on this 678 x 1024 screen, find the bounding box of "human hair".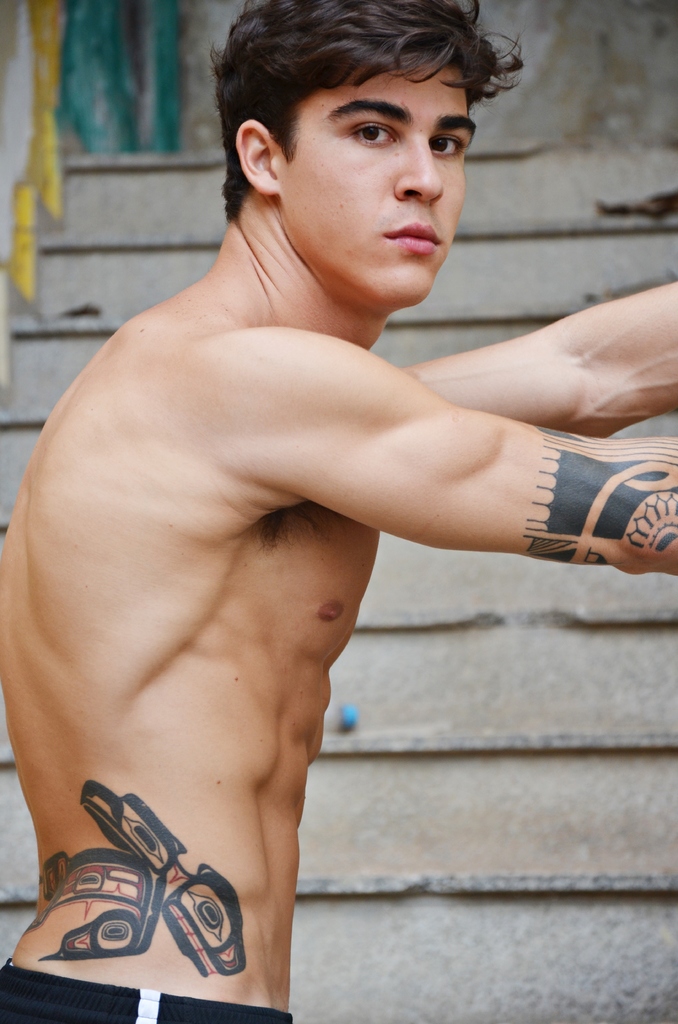
Bounding box: bbox=(215, 0, 505, 230).
